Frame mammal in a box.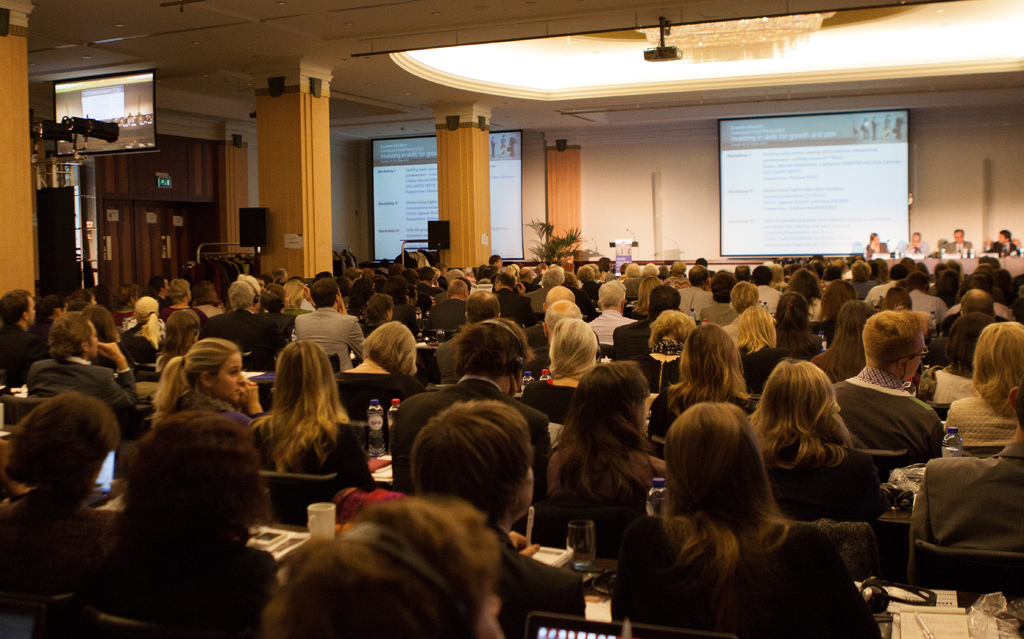
[left=929, top=286, right=1006, bottom=380].
